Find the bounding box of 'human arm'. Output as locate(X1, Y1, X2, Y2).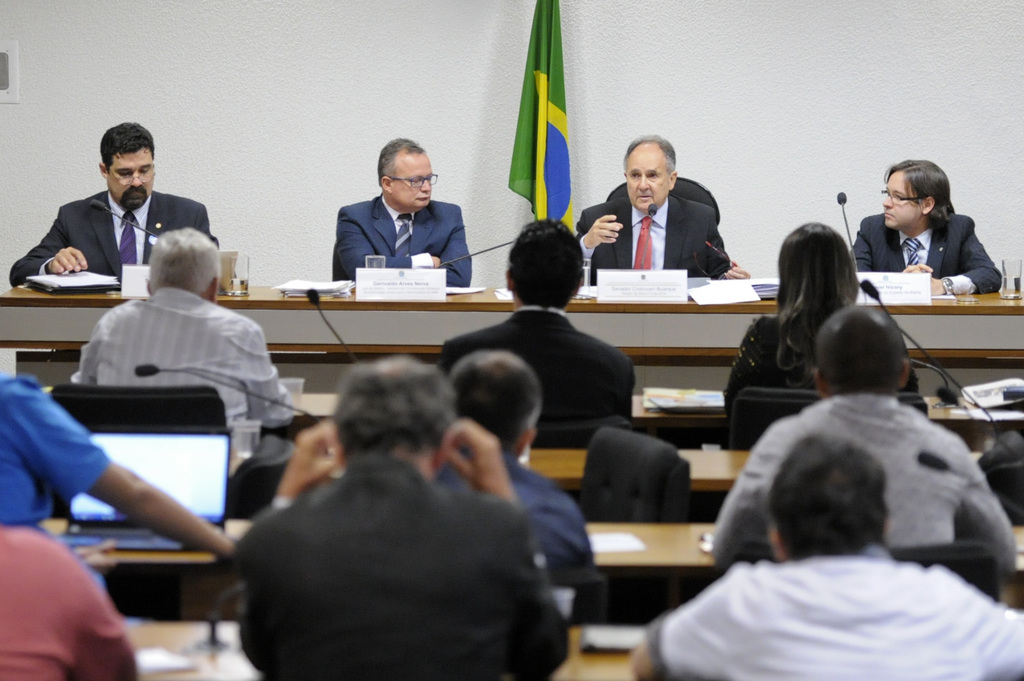
locate(948, 568, 1023, 676).
